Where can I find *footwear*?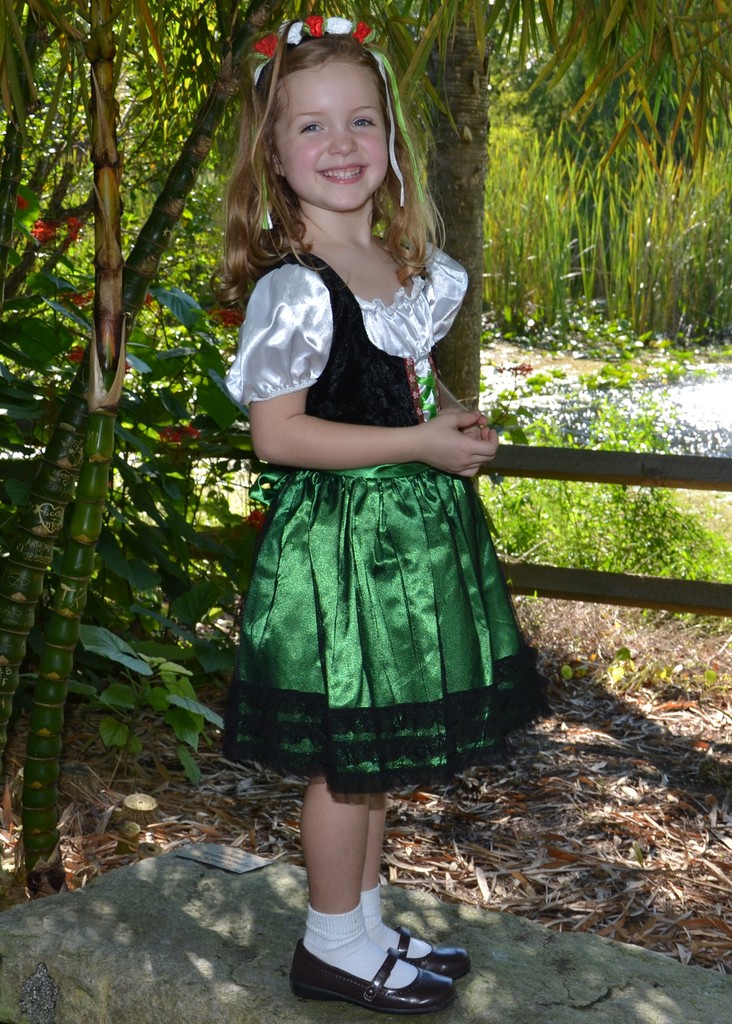
You can find it at rect(294, 939, 451, 1018).
